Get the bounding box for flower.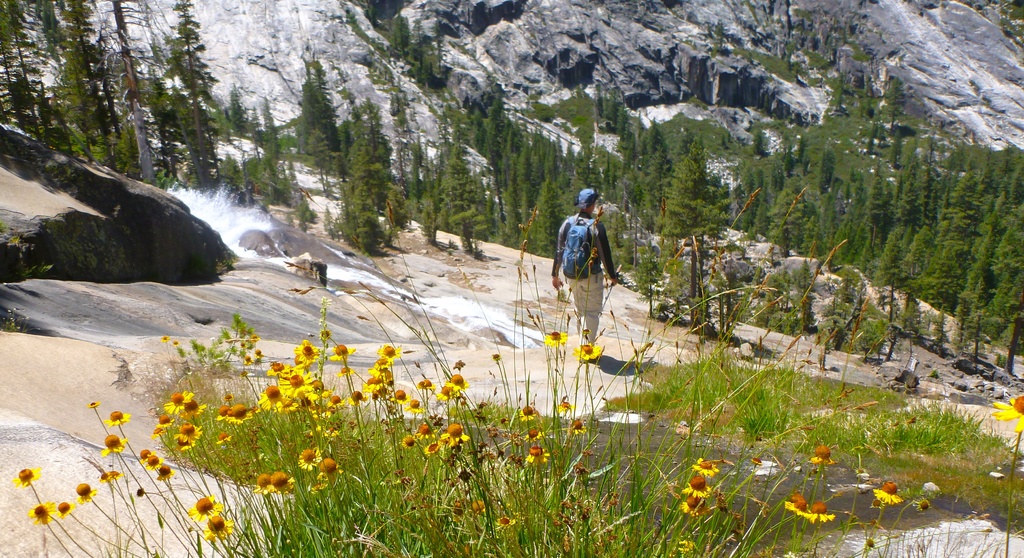
(522, 429, 543, 444).
